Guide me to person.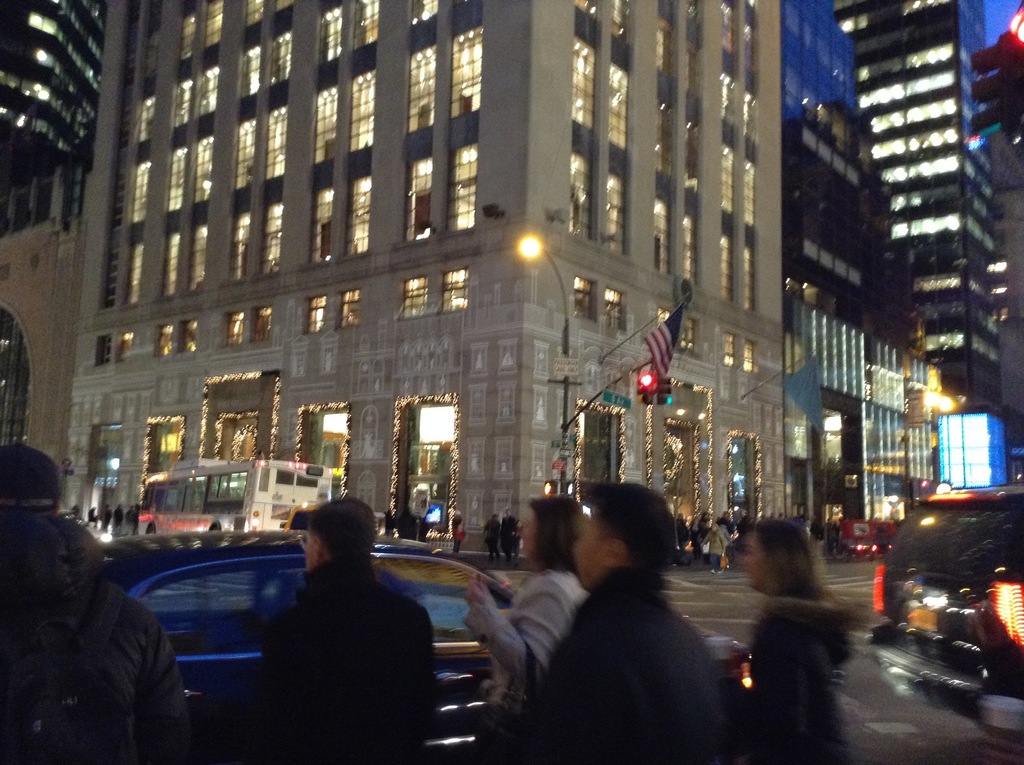
Guidance: box(0, 445, 188, 764).
